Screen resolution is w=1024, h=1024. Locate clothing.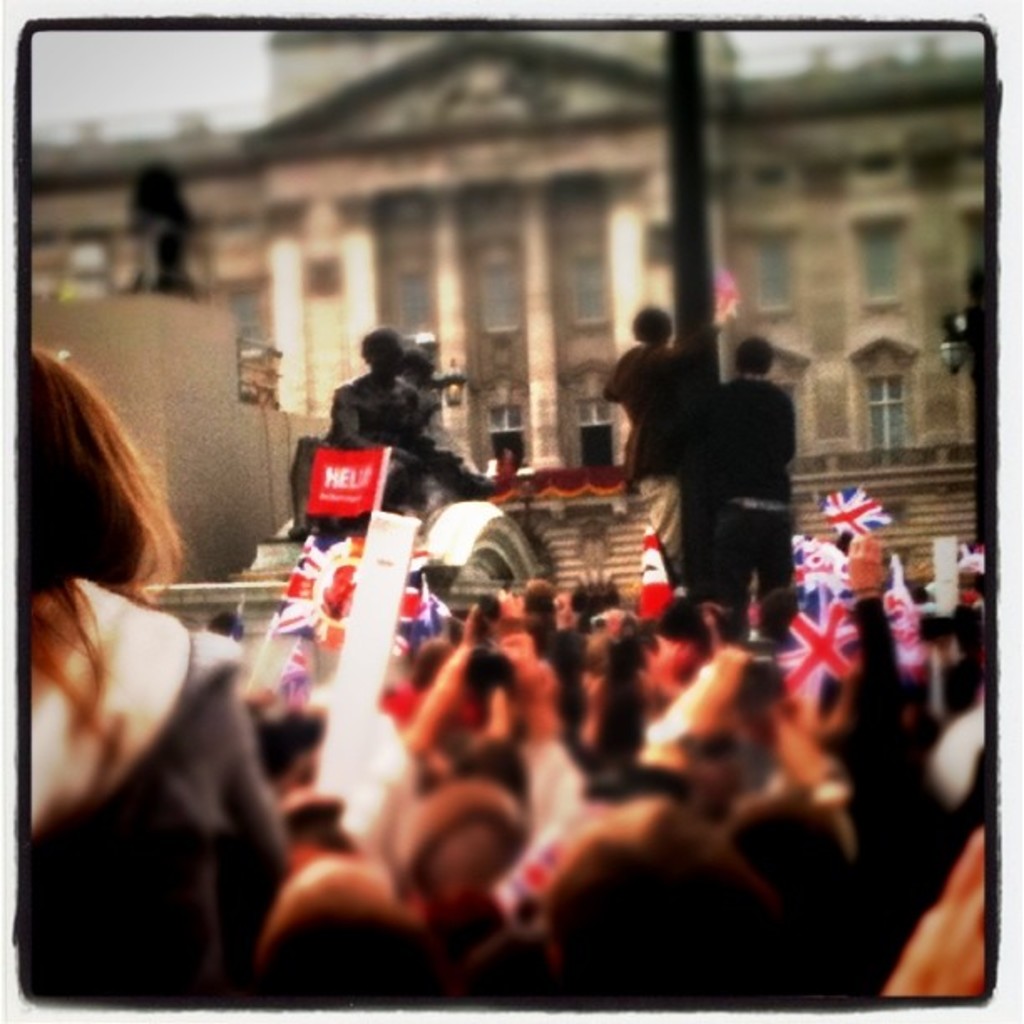
pyautogui.locateOnScreen(18, 435, 306, 984).
